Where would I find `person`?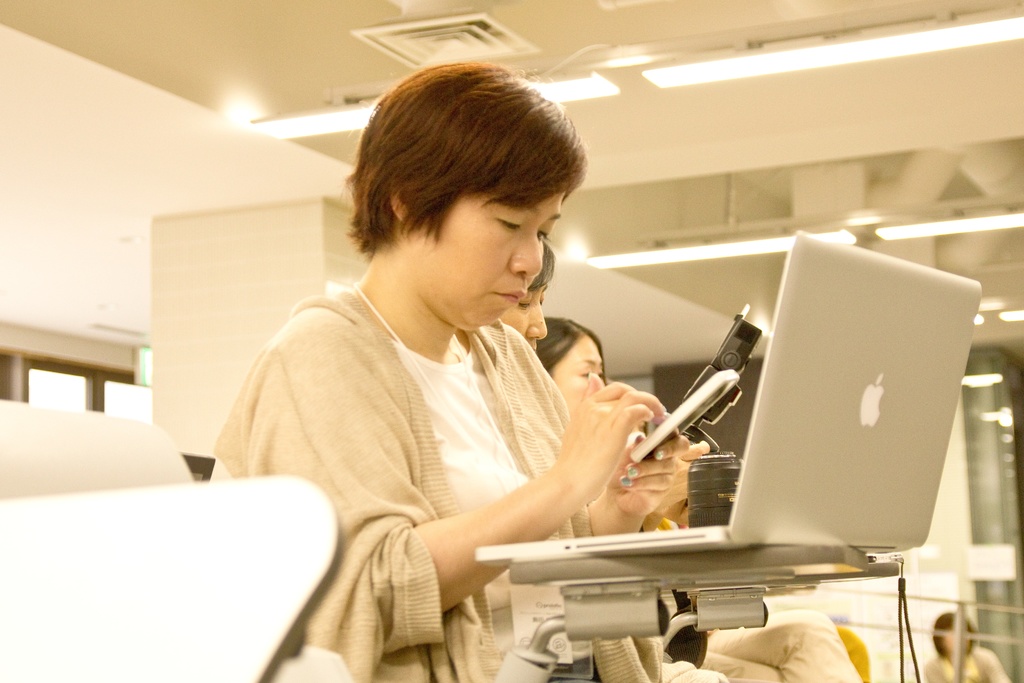
At [left=916, top=608, right=1007, bottom=682].
